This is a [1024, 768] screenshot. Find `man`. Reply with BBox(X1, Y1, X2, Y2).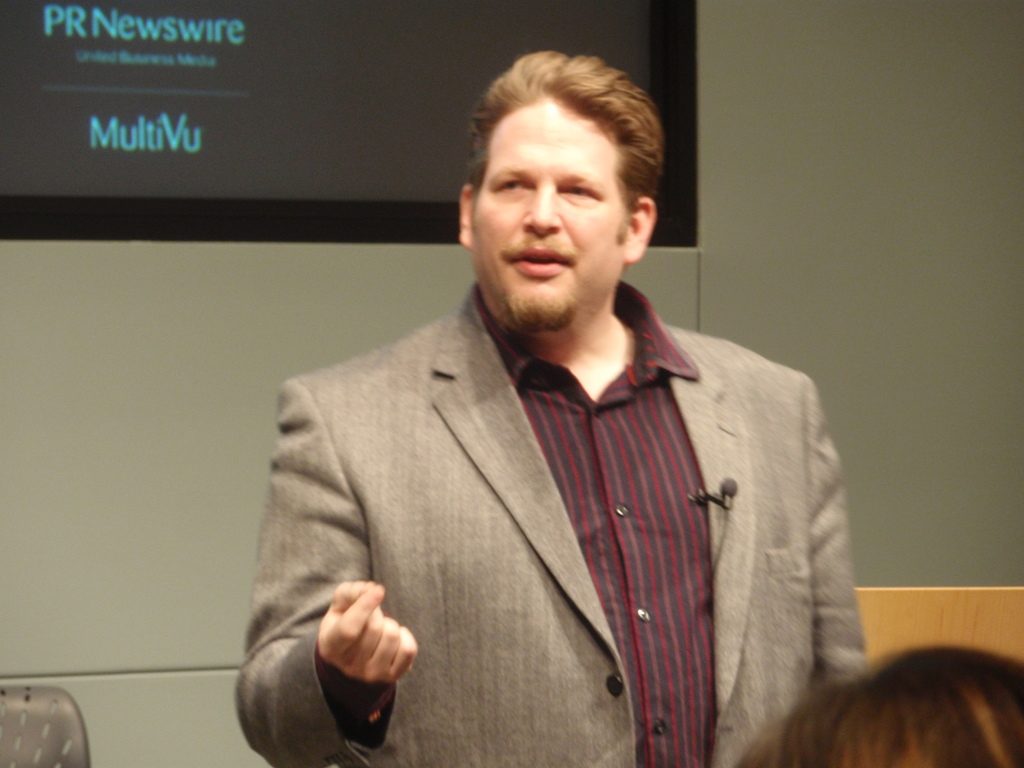
BBox(232, 51, 868, 767).
